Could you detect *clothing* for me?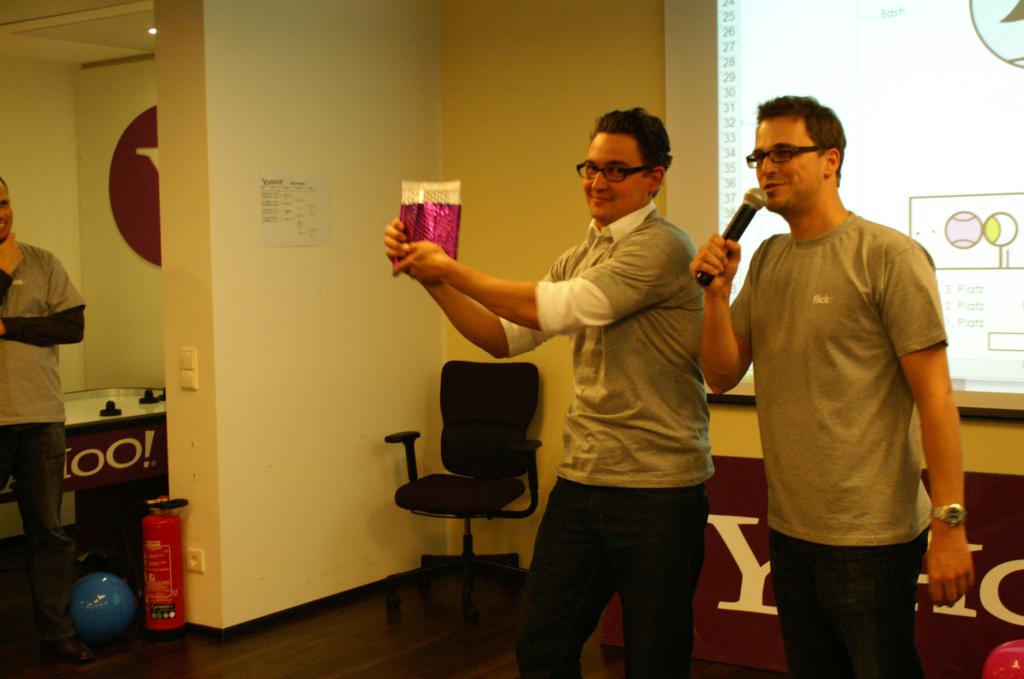
Detection result: [735, 154, 963, 639].
